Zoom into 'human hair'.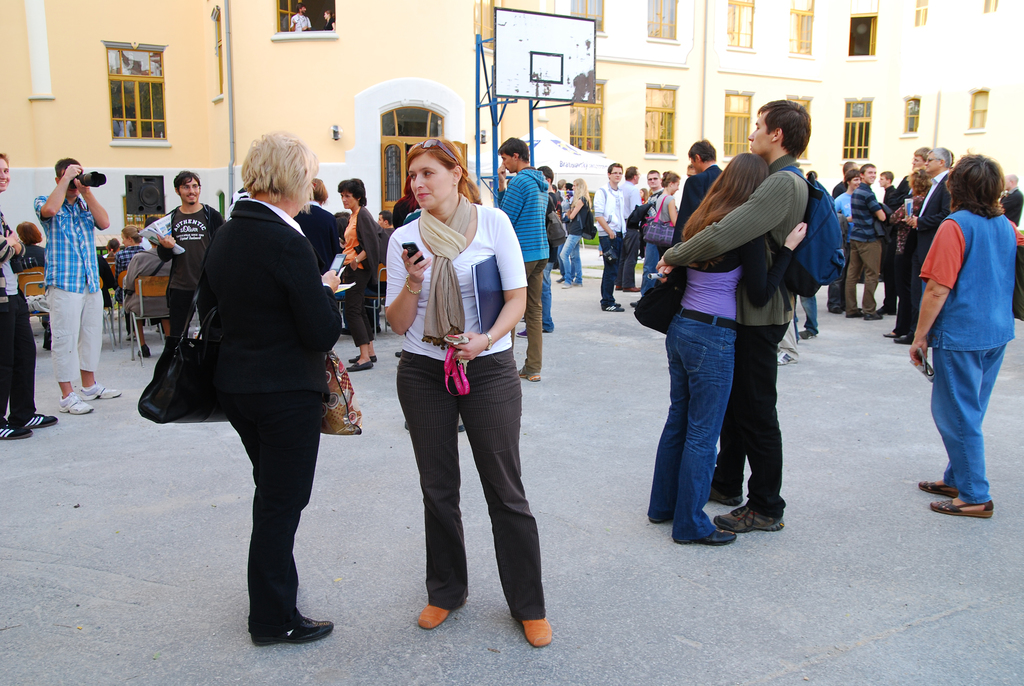
Zoom target: <box>755,96,811,160</box>.
